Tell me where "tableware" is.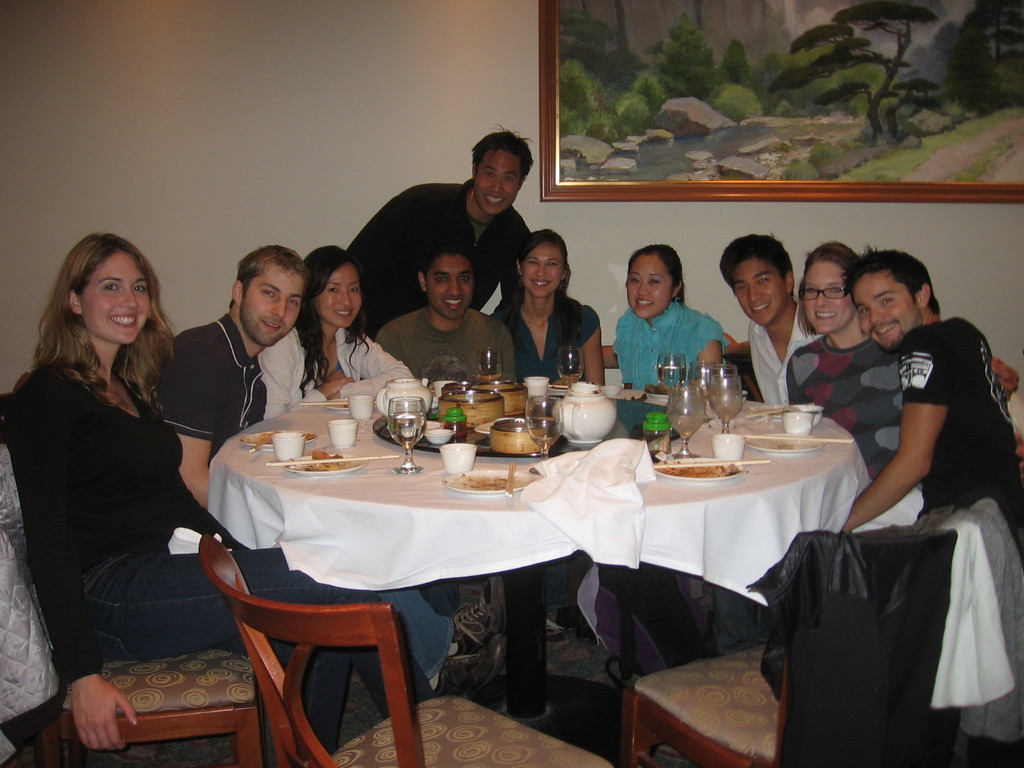
"tableware" is at 440,440,476,475.
